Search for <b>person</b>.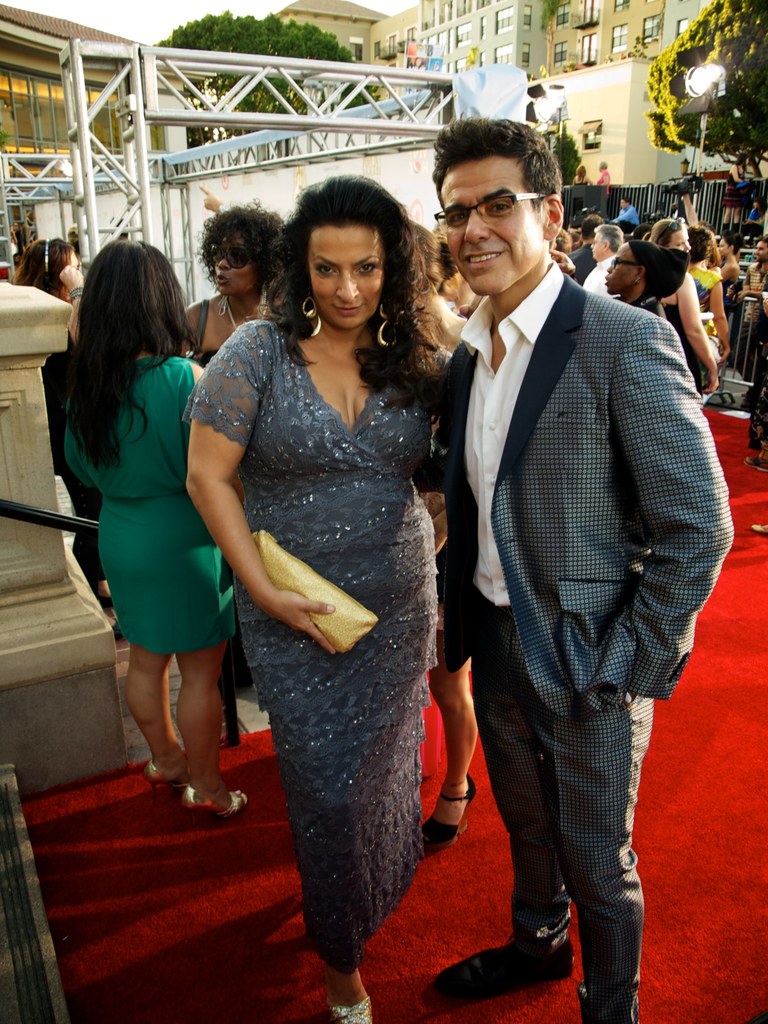
Found at (left=422, top=121, right=728, bottom=1023).
